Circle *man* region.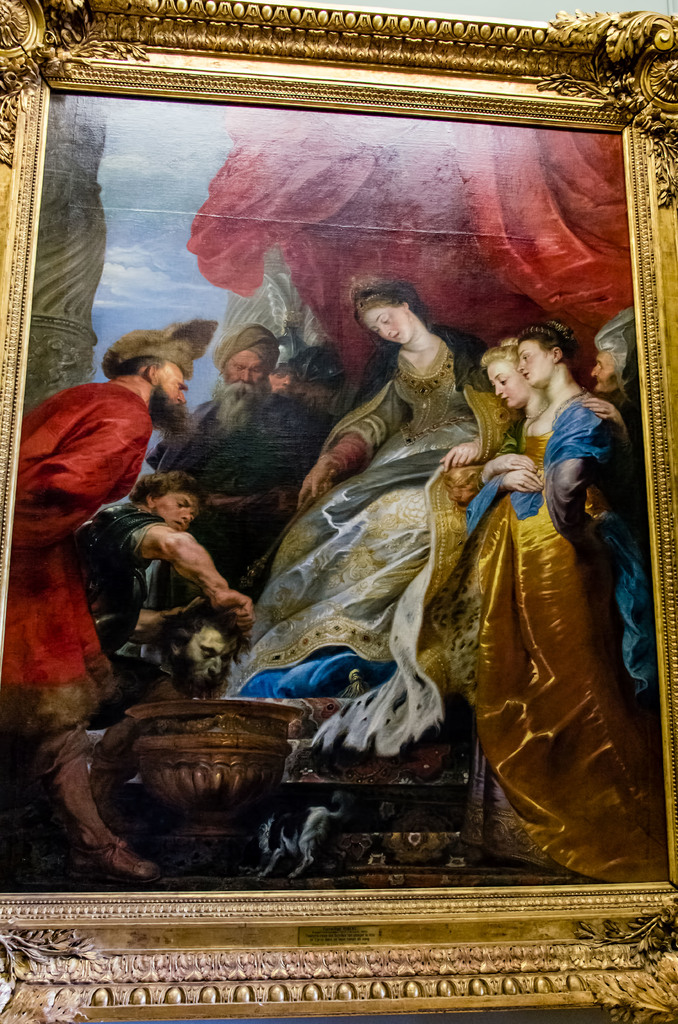
Region: pyautogui.locateOnScreen(97, 476, 261, 680).
